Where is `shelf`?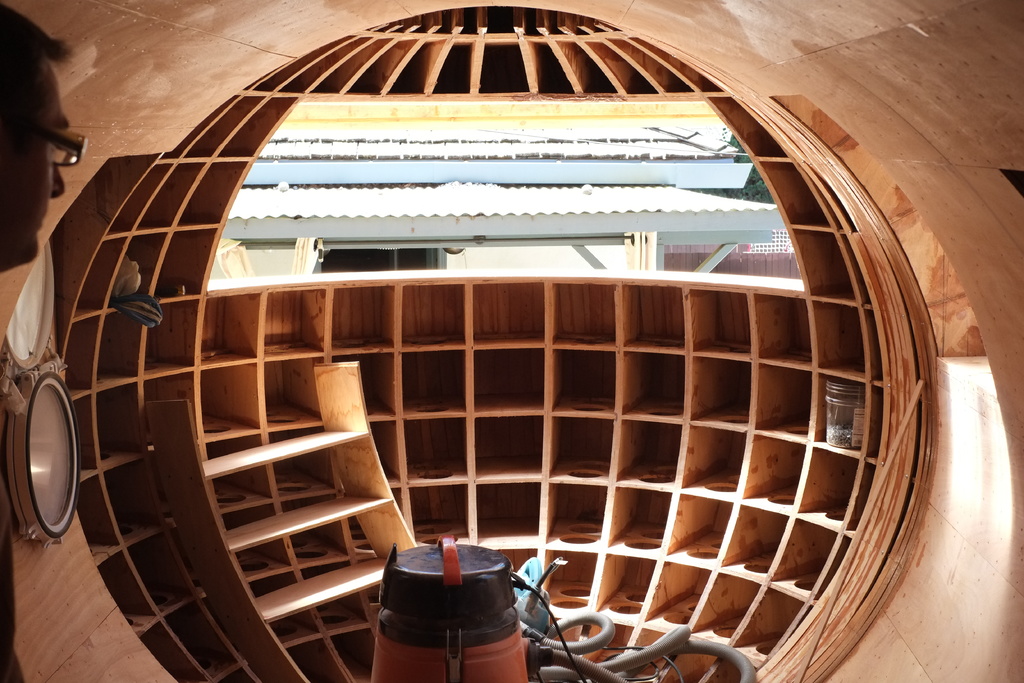
614 277 689 352.
